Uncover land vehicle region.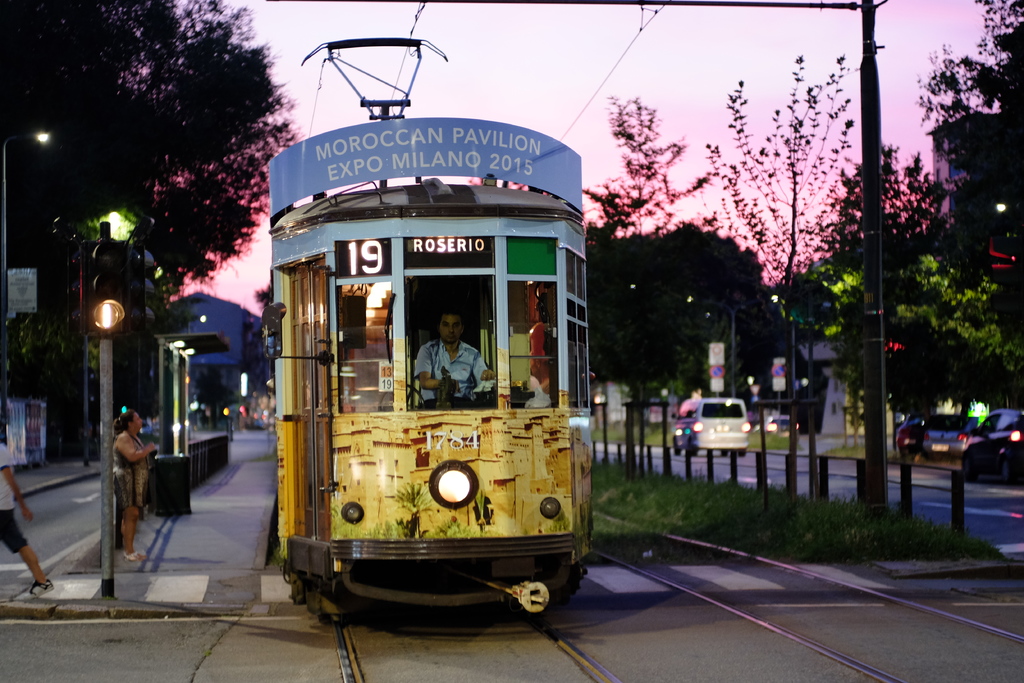
Uncovered: (left=670, top=397, right=751, bottom=462).
